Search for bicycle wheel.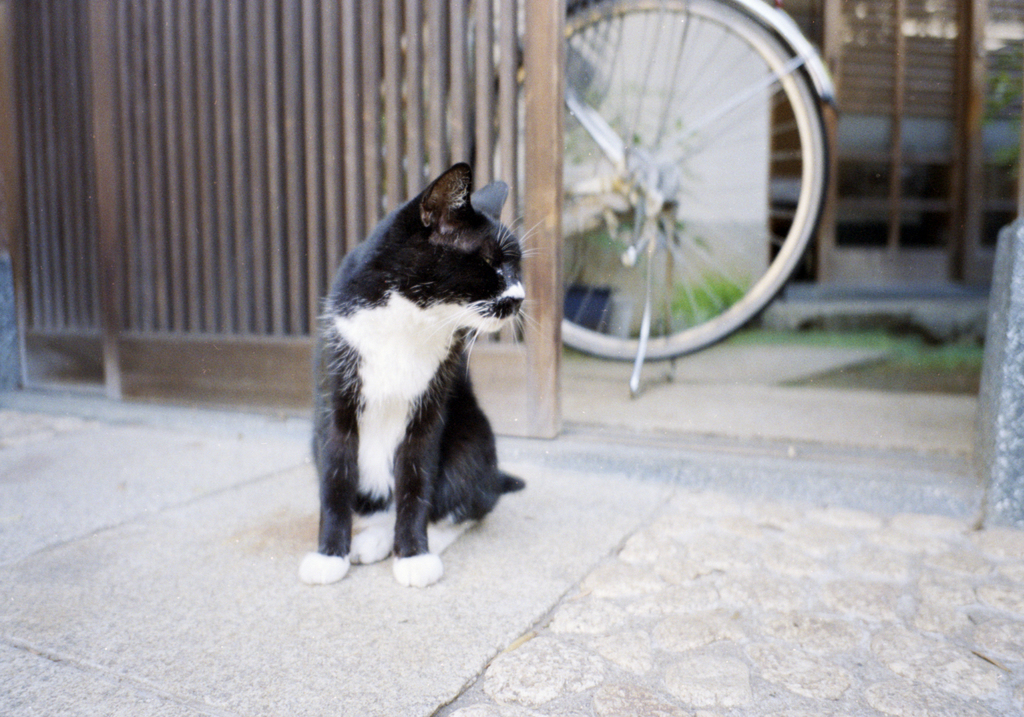
Found at 460, 0, 832, 368.
